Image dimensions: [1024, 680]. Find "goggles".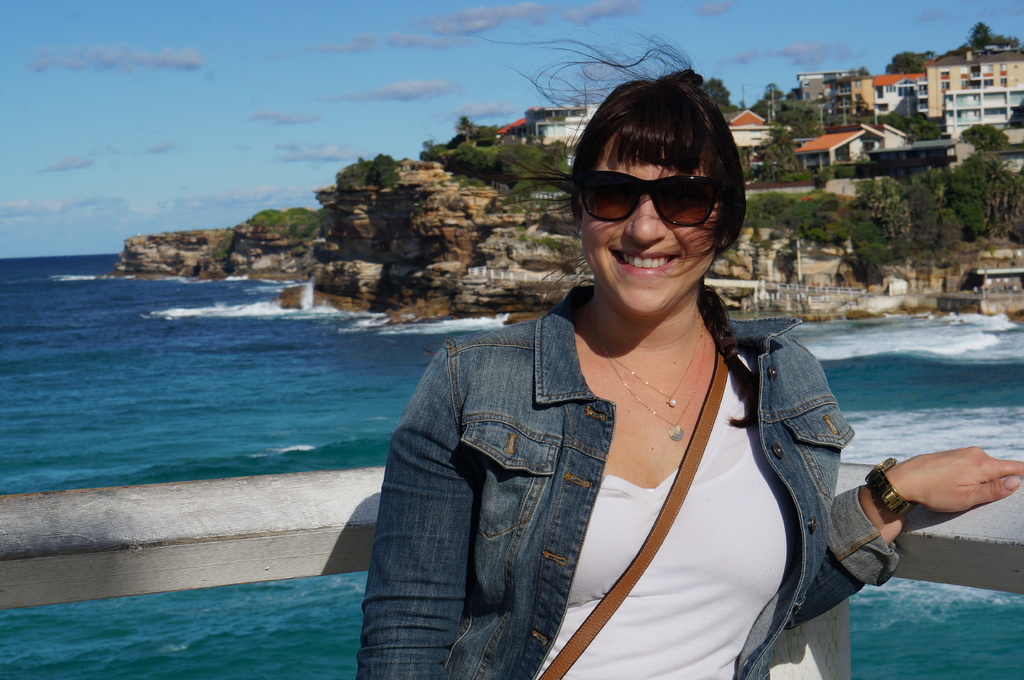
{"left": 584, "top": 161, "right": 738, "bottom": 223}.
